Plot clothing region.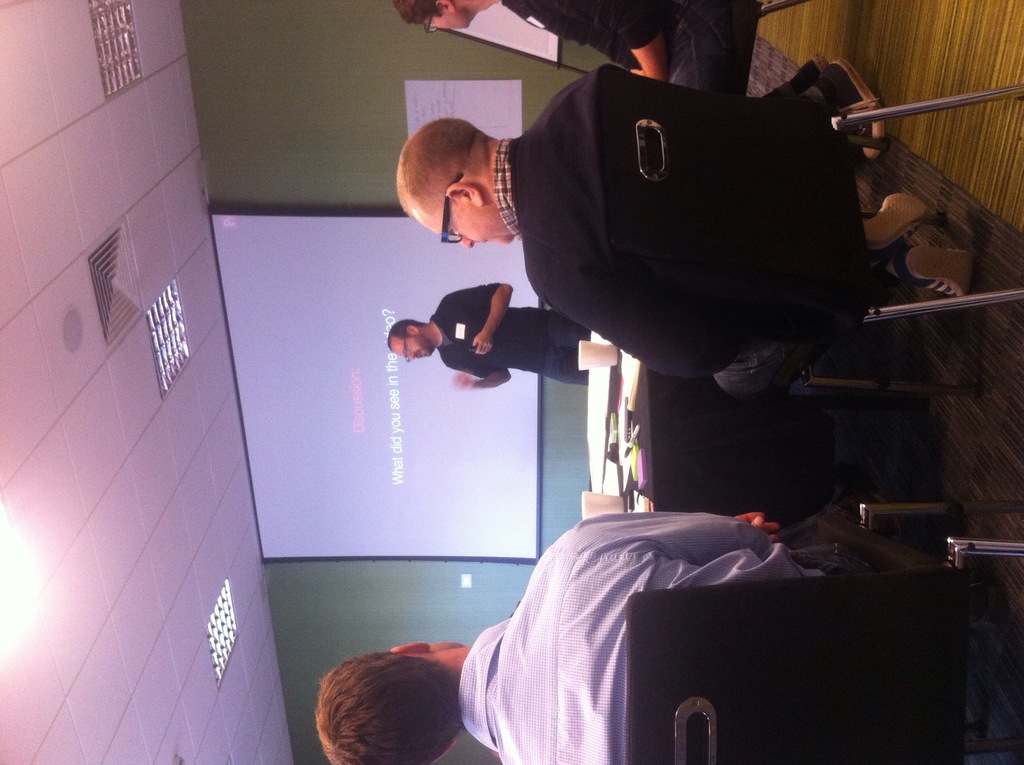
Plotted at l=438, t=282, r=593, b=387.
